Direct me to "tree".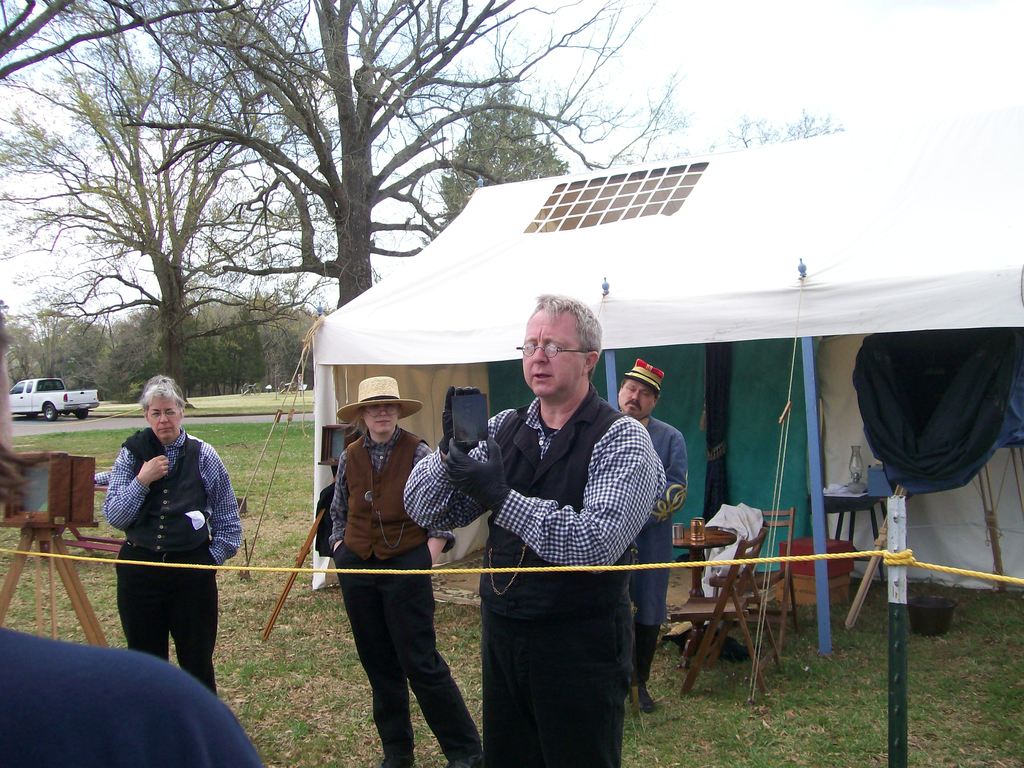
Direction: region(426, 82, 573, 250).
